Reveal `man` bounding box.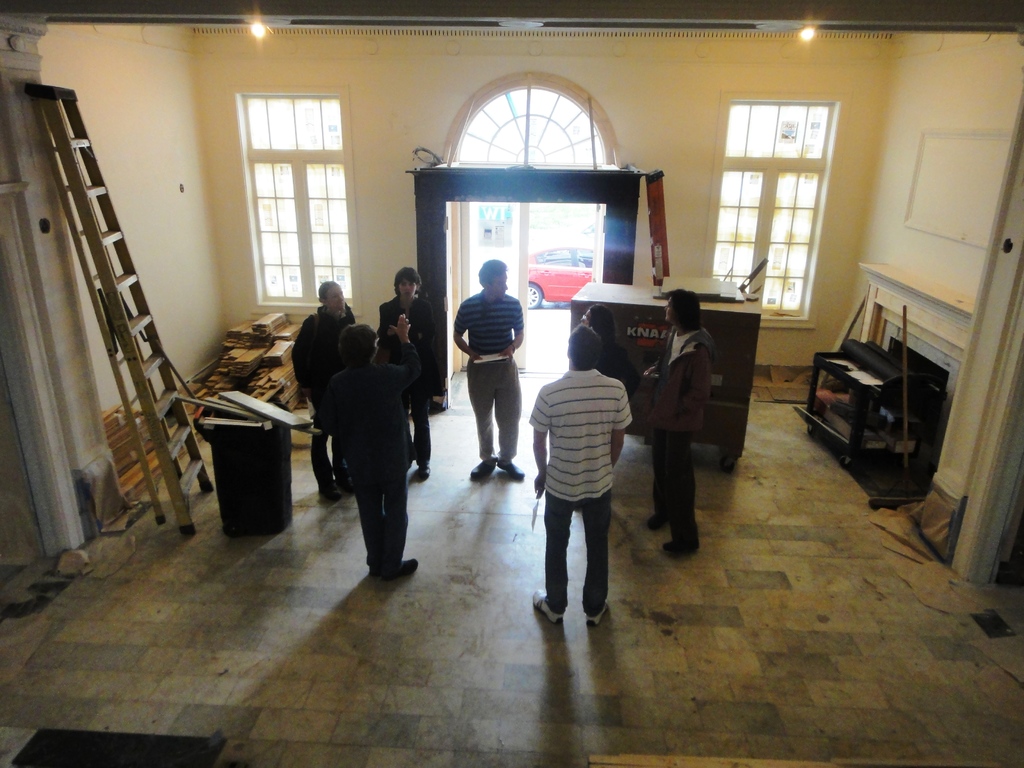
Revealed: box(326, 314, 419, 575).
